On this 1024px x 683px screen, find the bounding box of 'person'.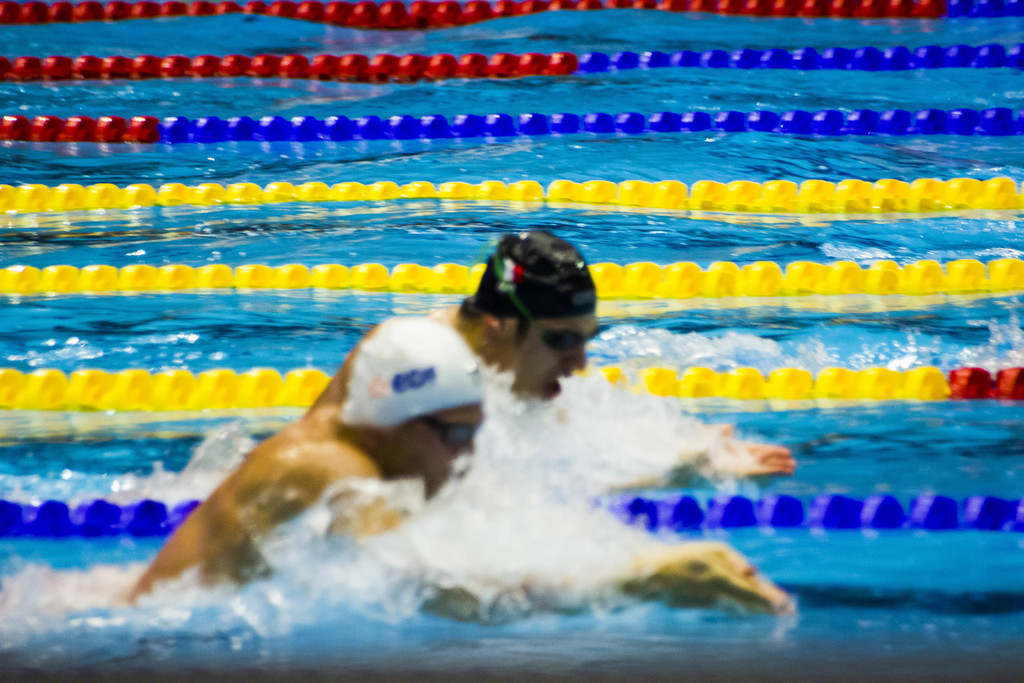
Bounding box: rect(131, 320, 754, 620).
